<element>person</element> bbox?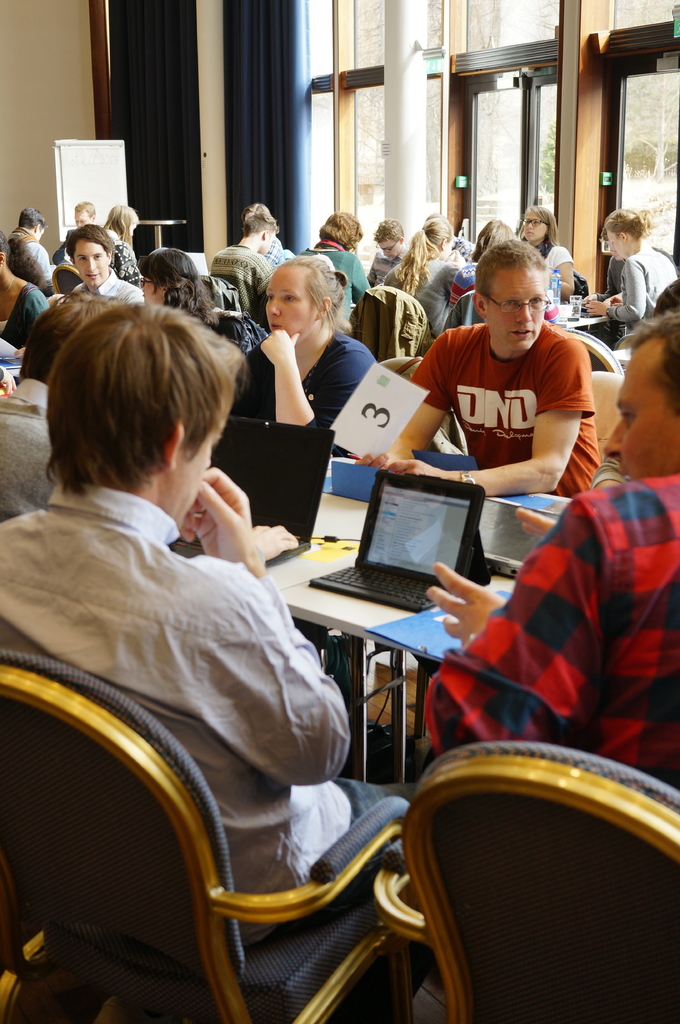
470/211/517/265
